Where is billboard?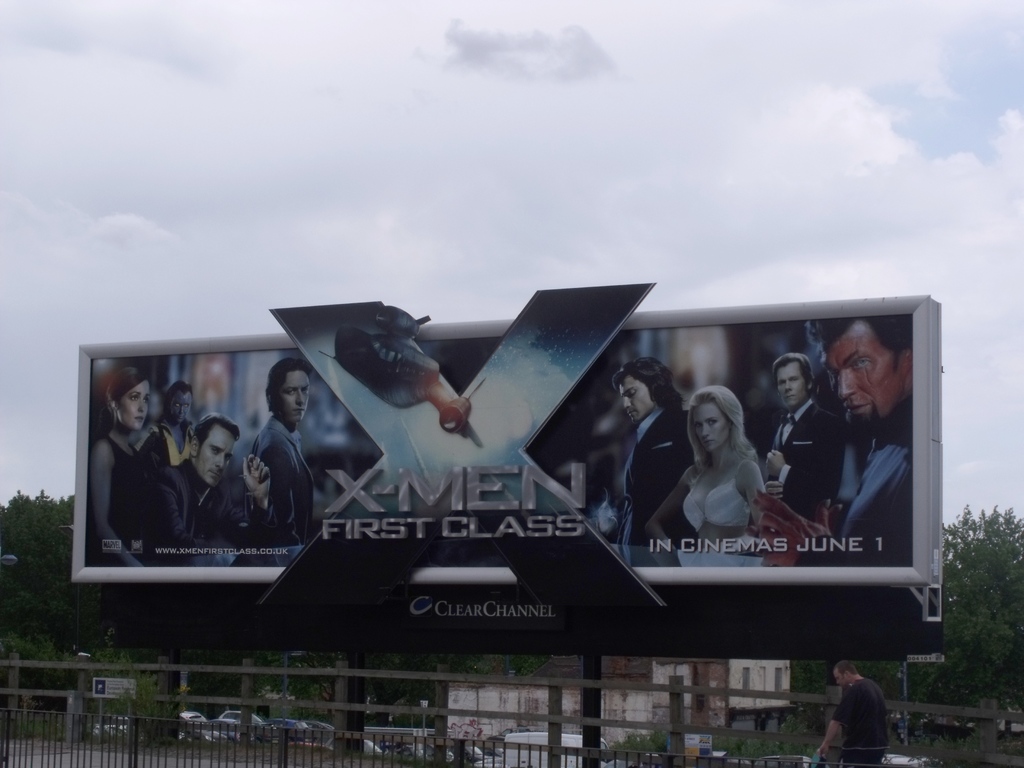
pyautogui.locateOnScreen(118, 271, 932, 646).
